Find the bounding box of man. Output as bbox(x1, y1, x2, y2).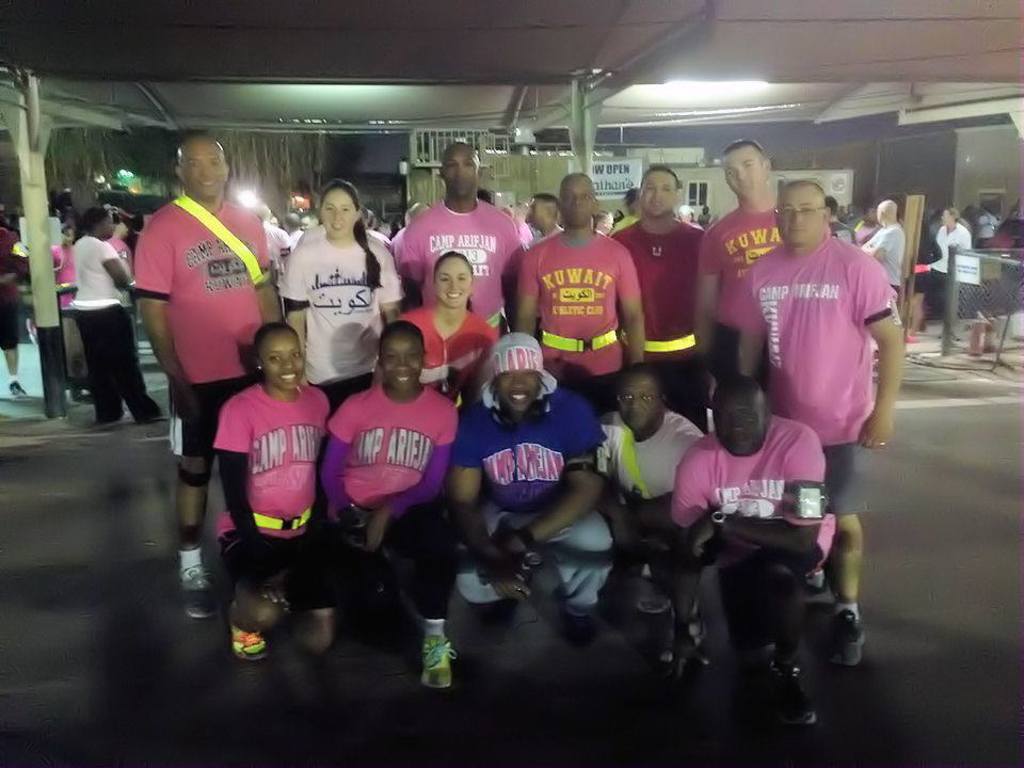
bbox(605, 165, 710, 439).
